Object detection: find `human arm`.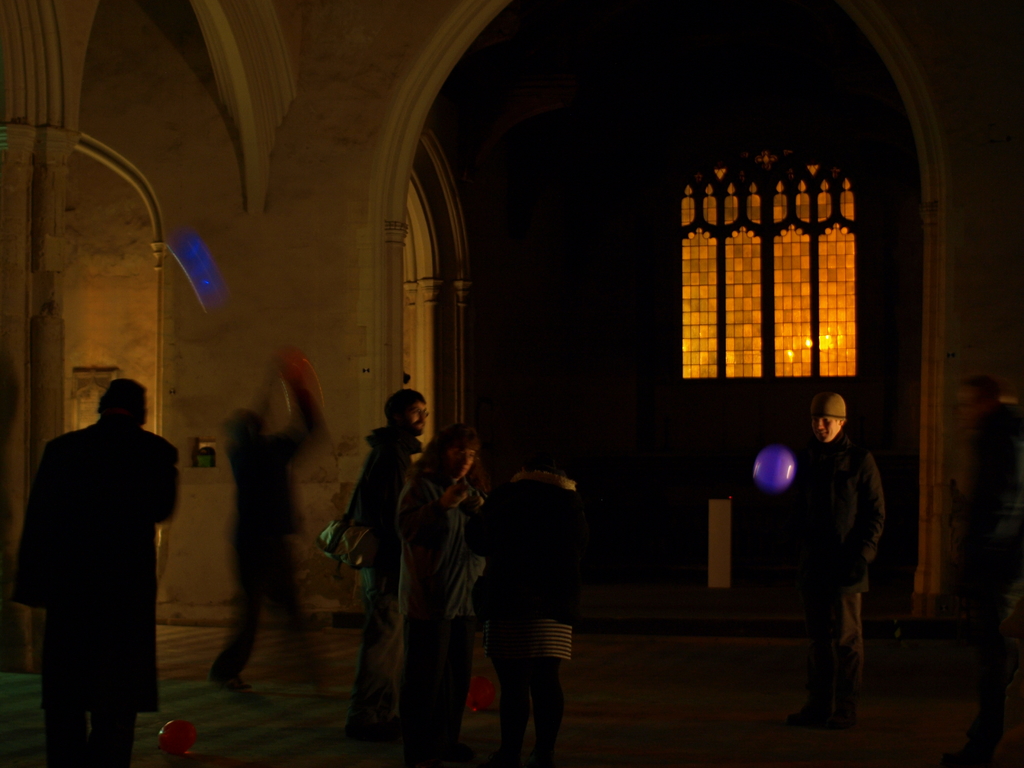
[832, 457, 909, 586].
